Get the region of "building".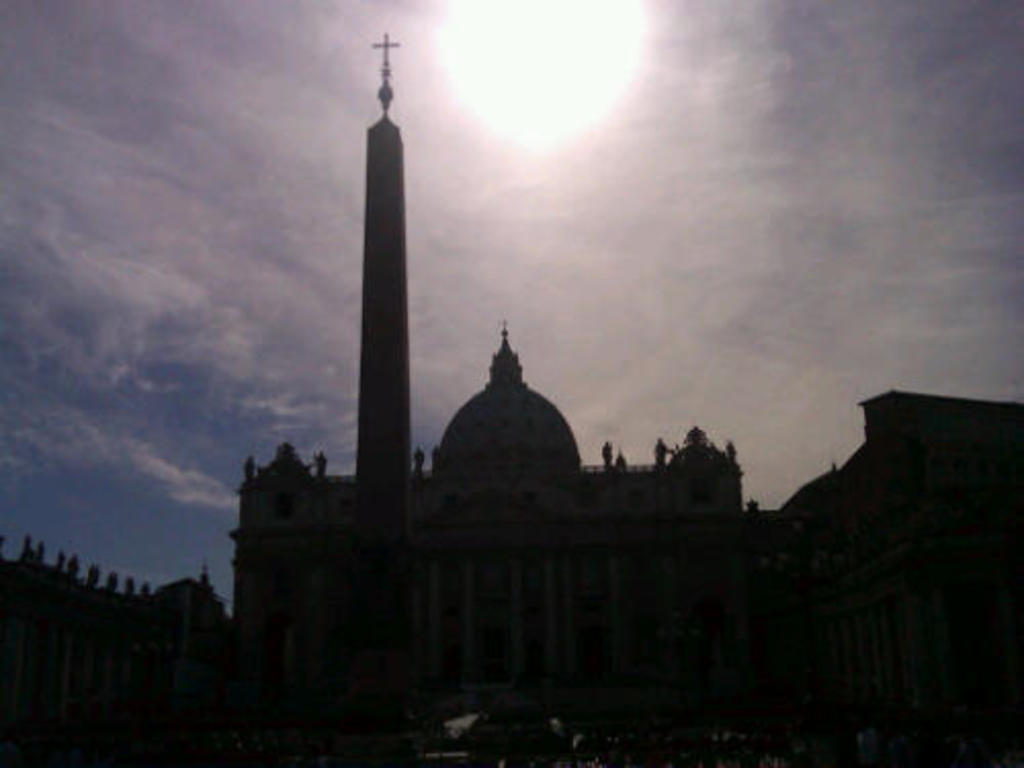
rect(0, 532, 227, 739).
